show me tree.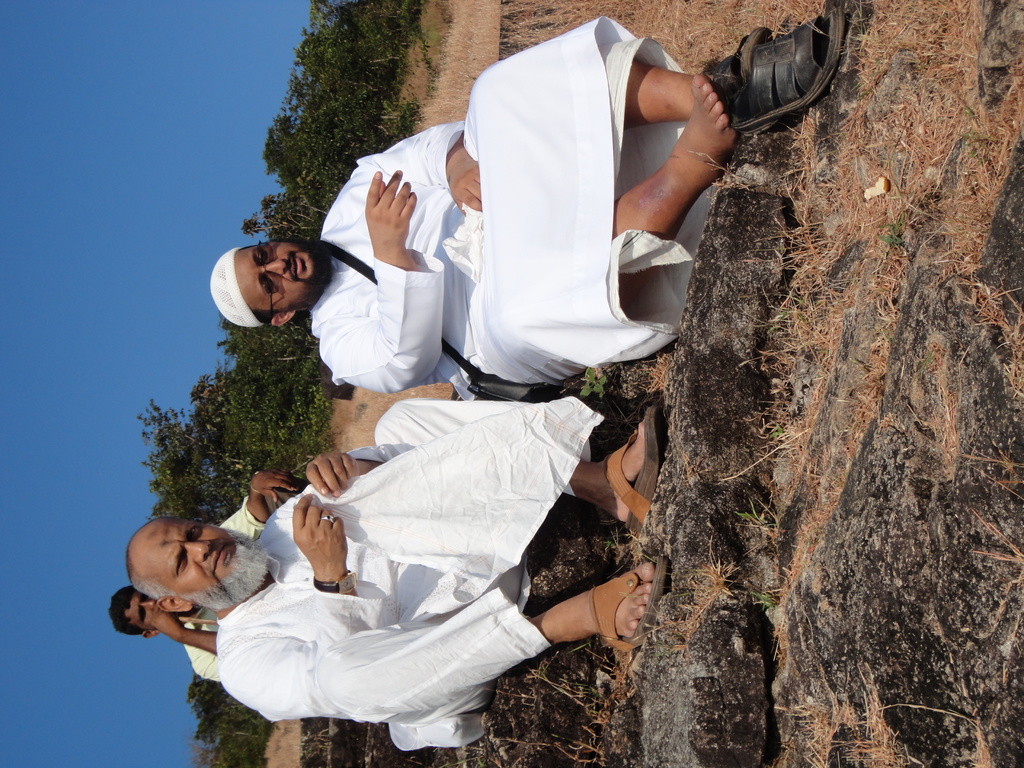
tree is here: 138,0,419,767.
